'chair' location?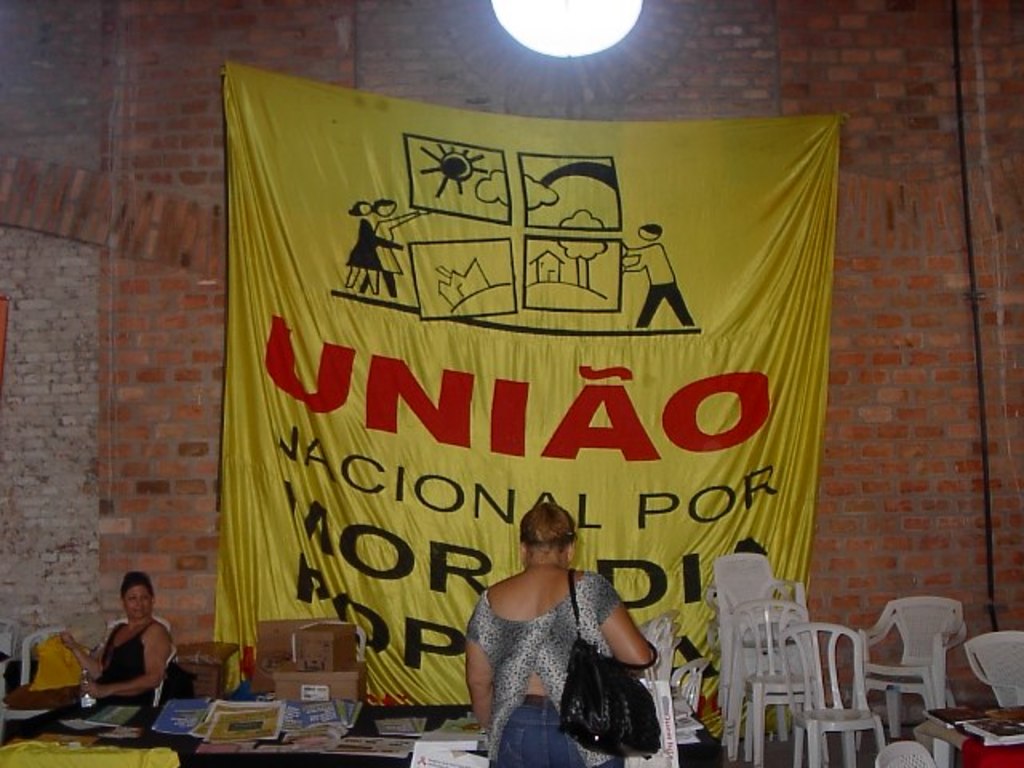
[left=90, top=642, right=179, bottom=706]
